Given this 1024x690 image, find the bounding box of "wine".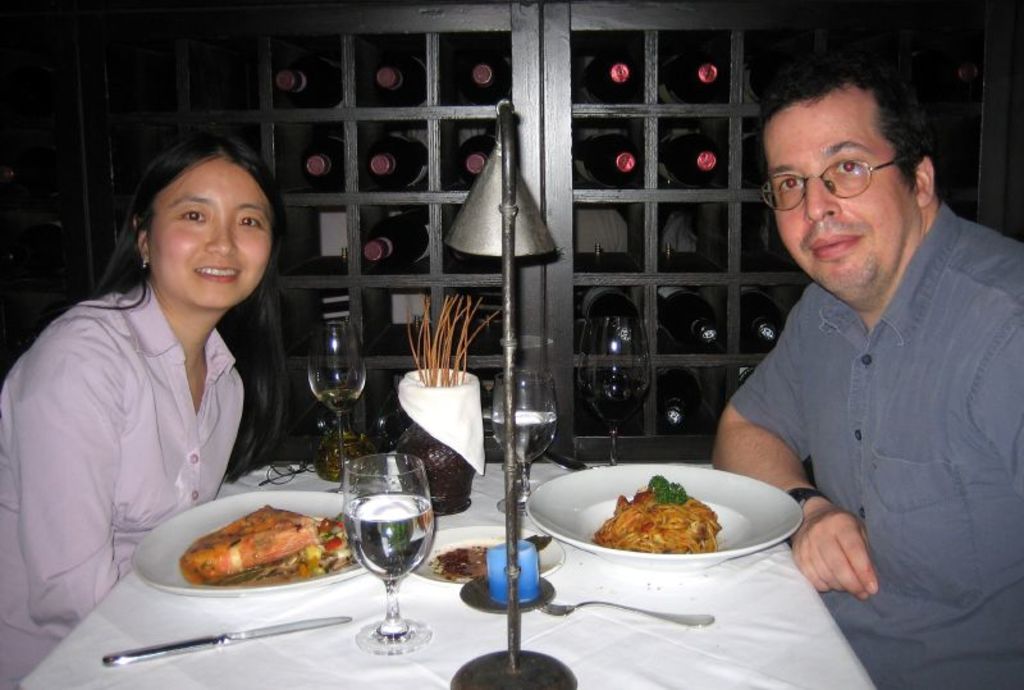
(left=374, top=46, right=430, bottom=118).
